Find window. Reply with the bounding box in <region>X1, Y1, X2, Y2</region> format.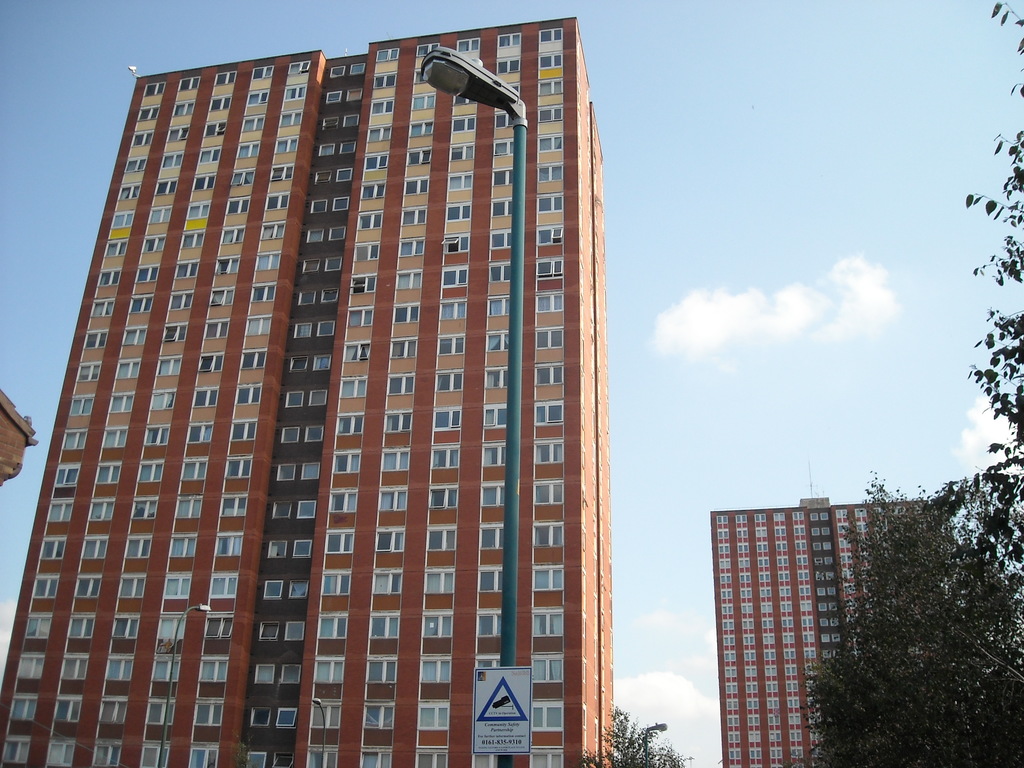
<region>321, 531, 356, 554</region>.
